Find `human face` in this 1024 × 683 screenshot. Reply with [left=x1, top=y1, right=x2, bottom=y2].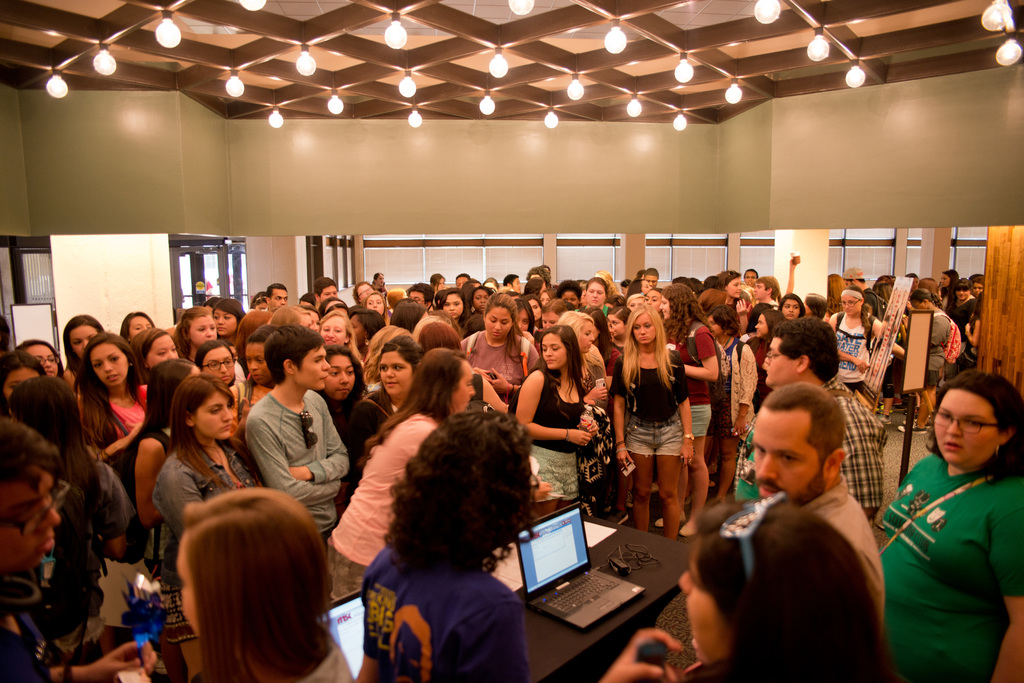
[left=380, top=356, right=413, bottom=392].
